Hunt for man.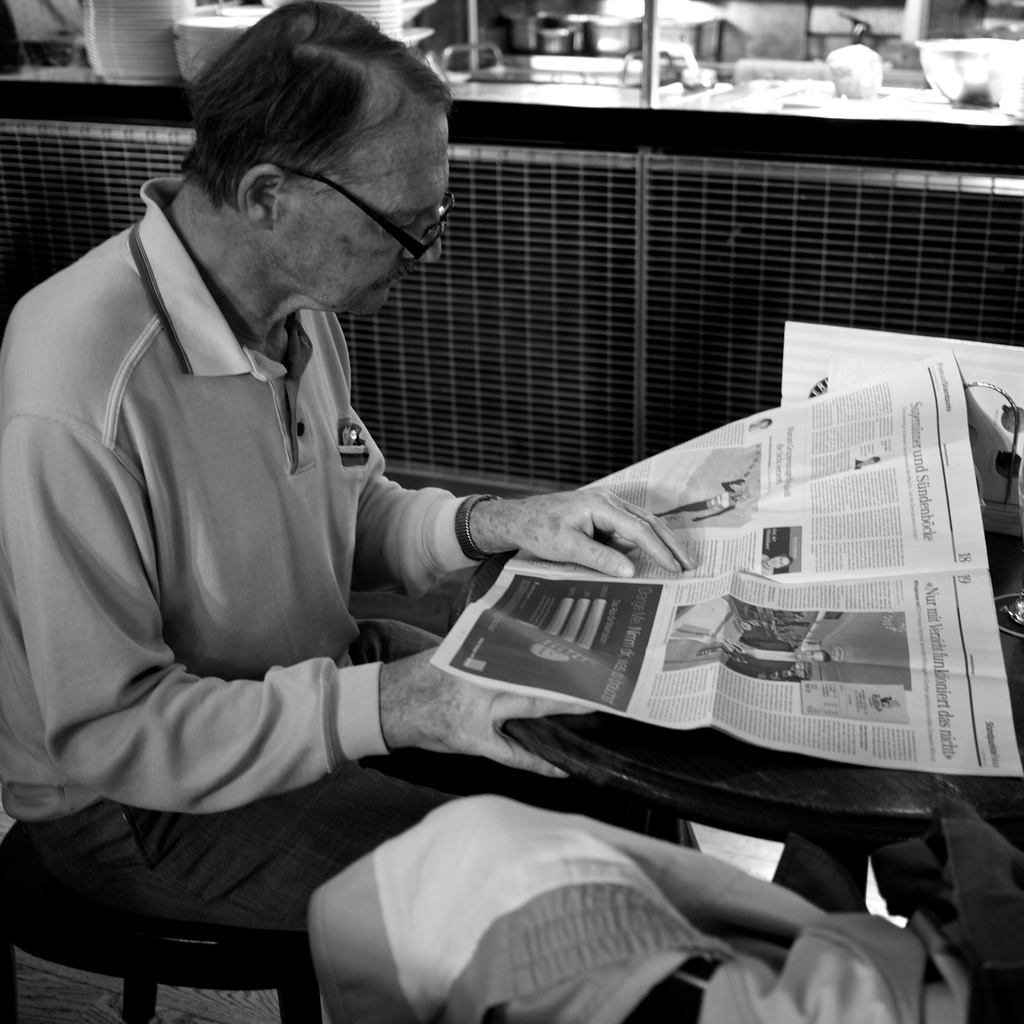
Hunted down at {"x1": 55, "y1": 35, "x2": 716, "y2": 987}.
